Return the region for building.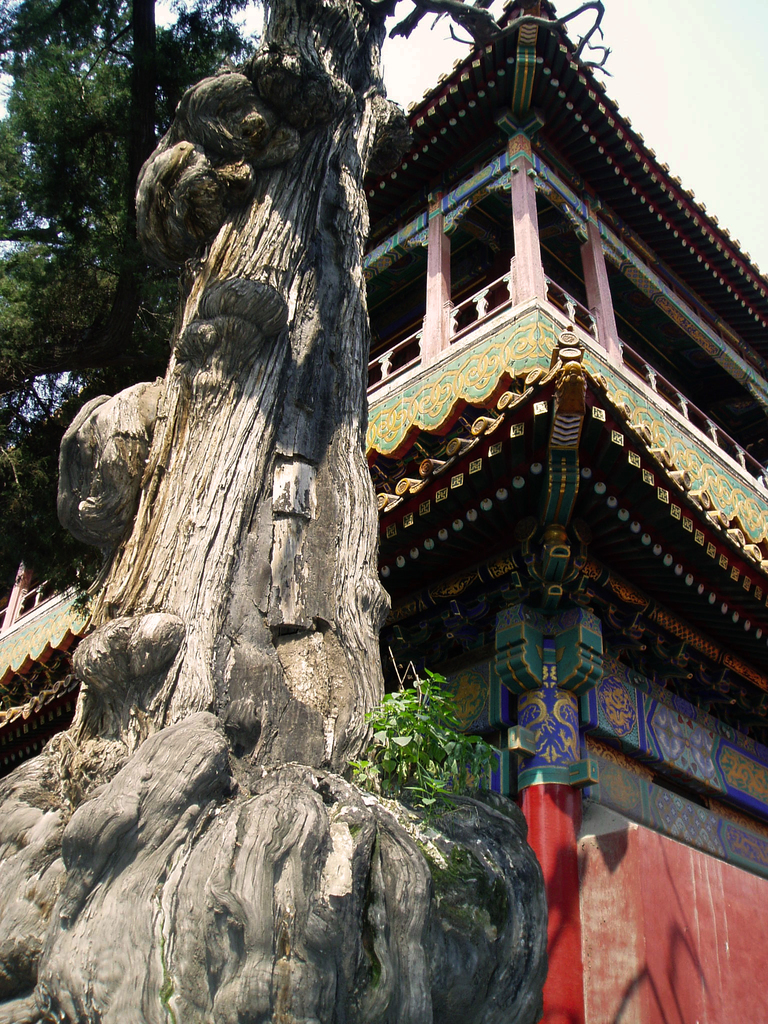
bbox(1, 0, 767, 1023).
